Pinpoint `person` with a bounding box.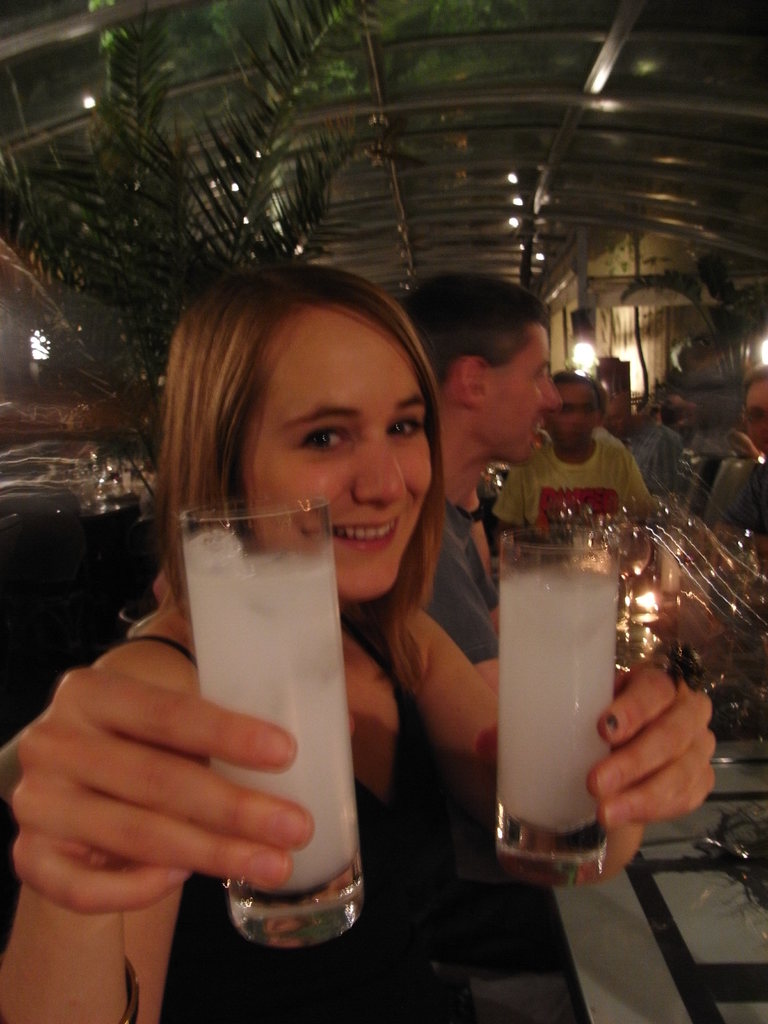
(630,386,704,517).
